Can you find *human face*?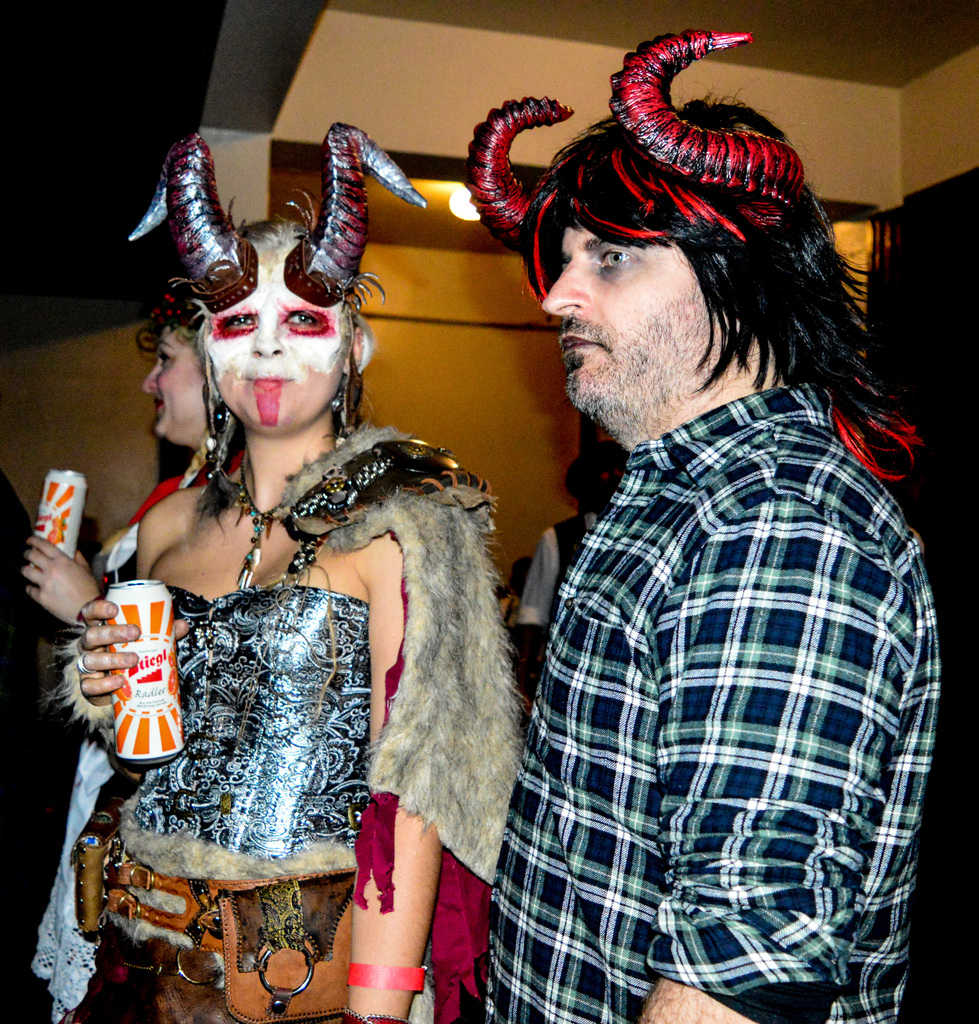
Yes, bounding box: [x1=146, y1=323, x2=200, y2=438].
